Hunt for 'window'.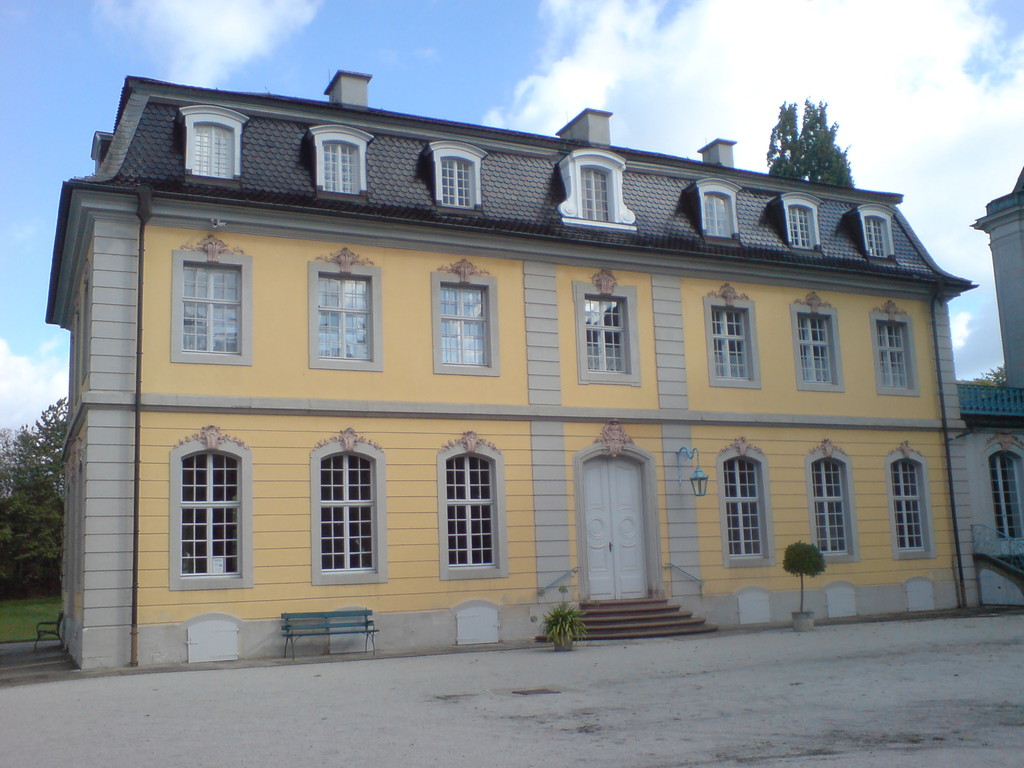
Hunted down at box(184, 116, 236, 184).
